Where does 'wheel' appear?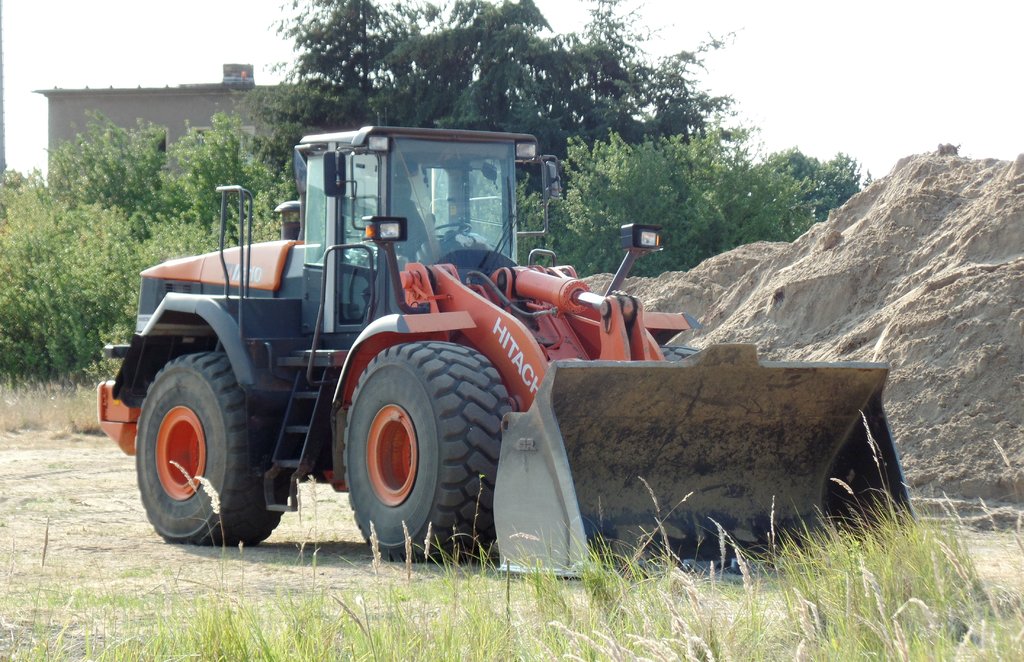
Appears at 426:225:472:245.
